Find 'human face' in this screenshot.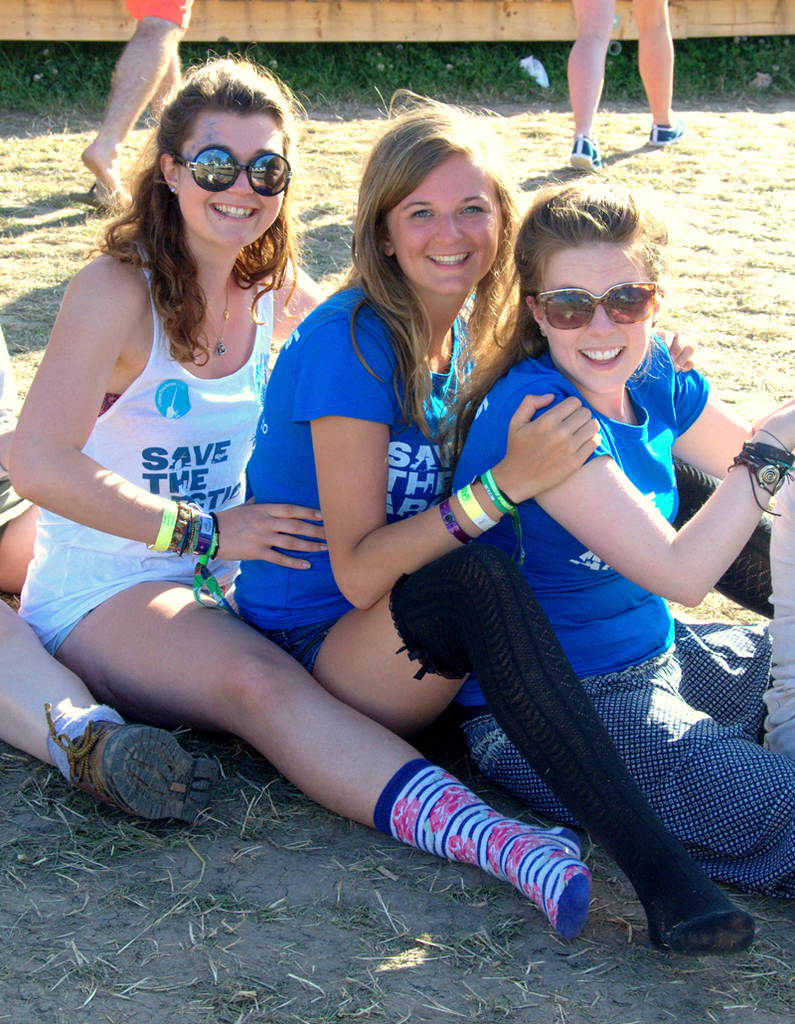
The bounding box for 'human face' is 545, 233, 653, 395.
